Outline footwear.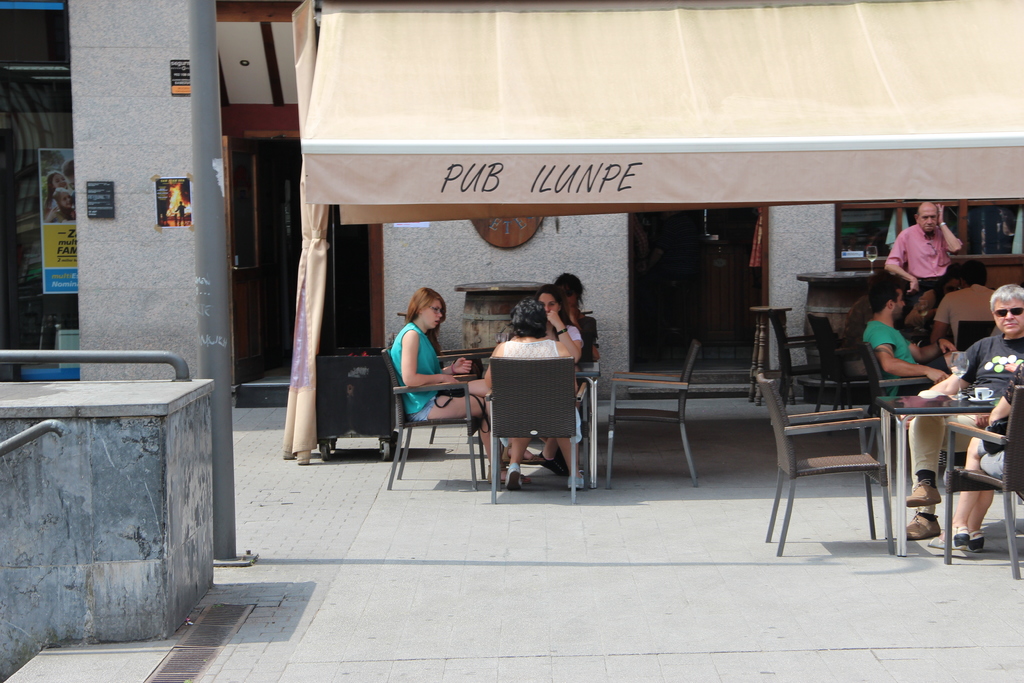
Outline: x1=540, y1=449, x2=568, y2=474.
